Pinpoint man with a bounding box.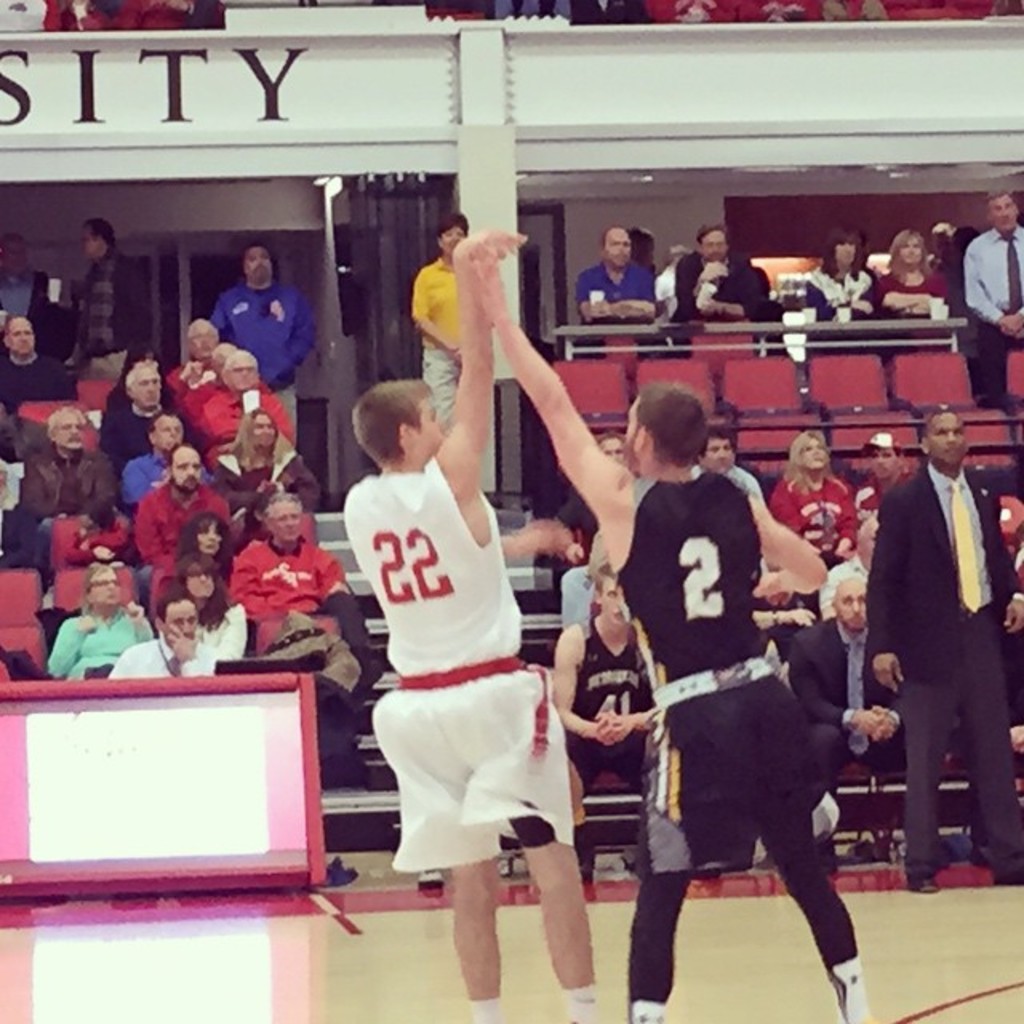
locate(574, 224, 658, 322).
